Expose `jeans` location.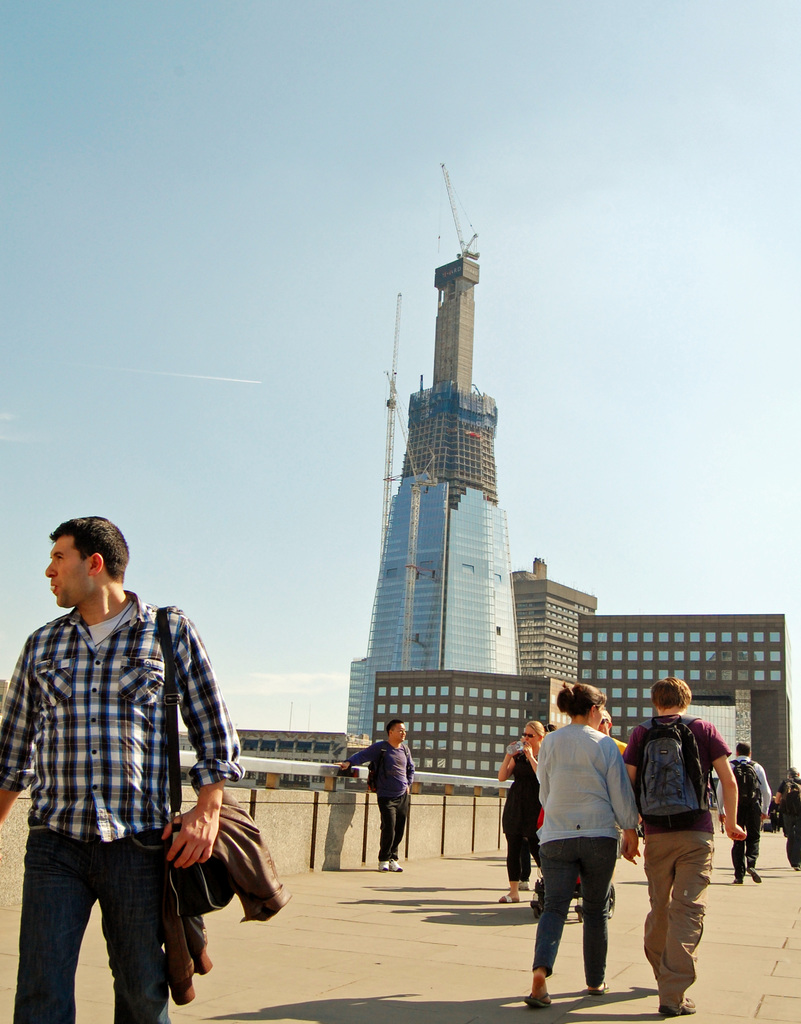
Exposed at x1=522, y1=734, x2=638, y2=839.
